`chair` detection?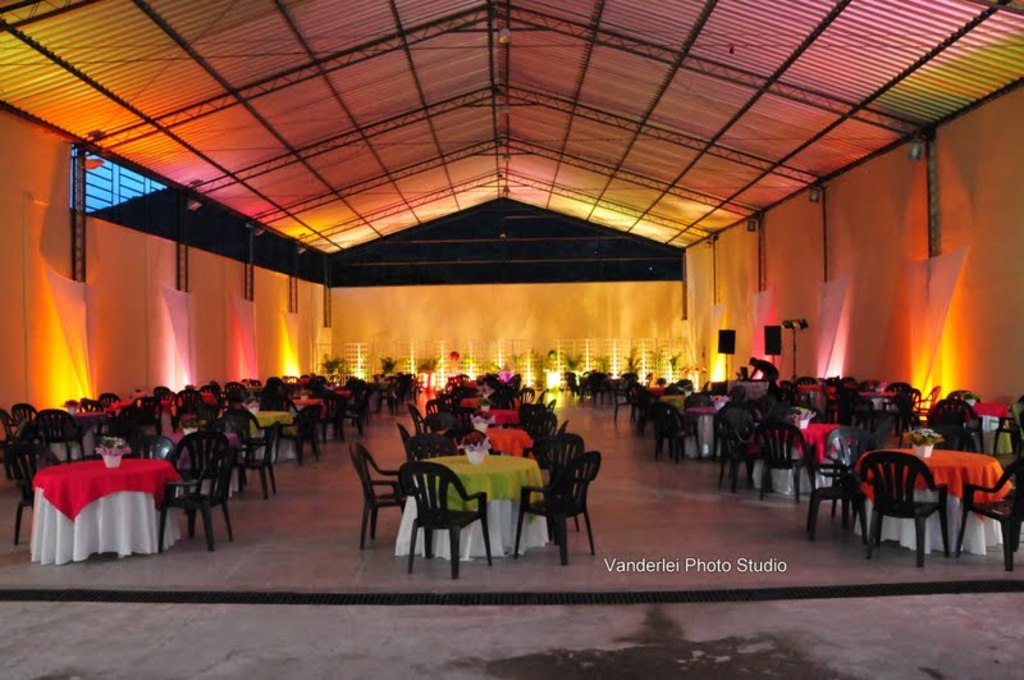
12, 402, 46, 435
